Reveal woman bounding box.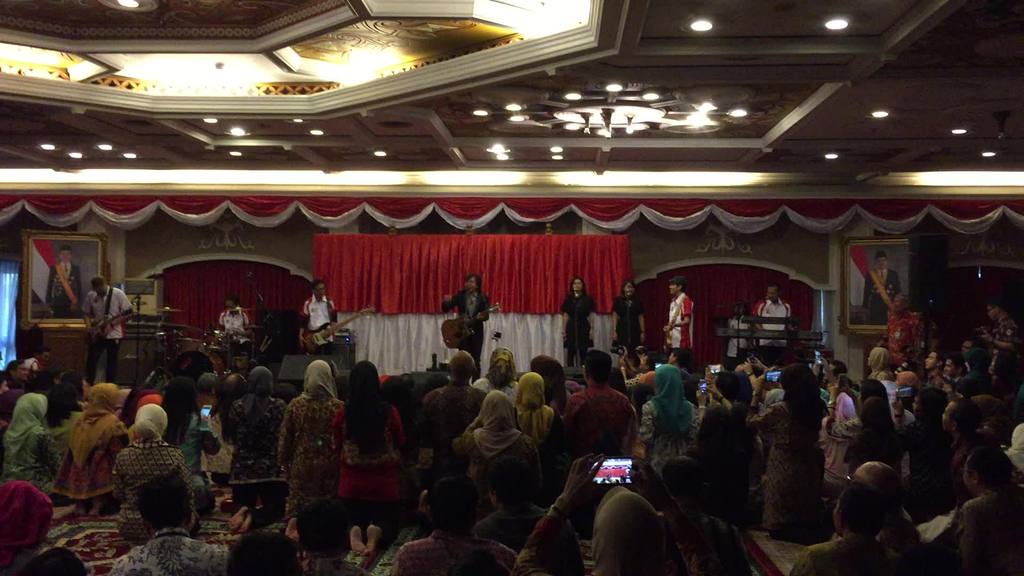
Revealed: [606,276,649,375].
